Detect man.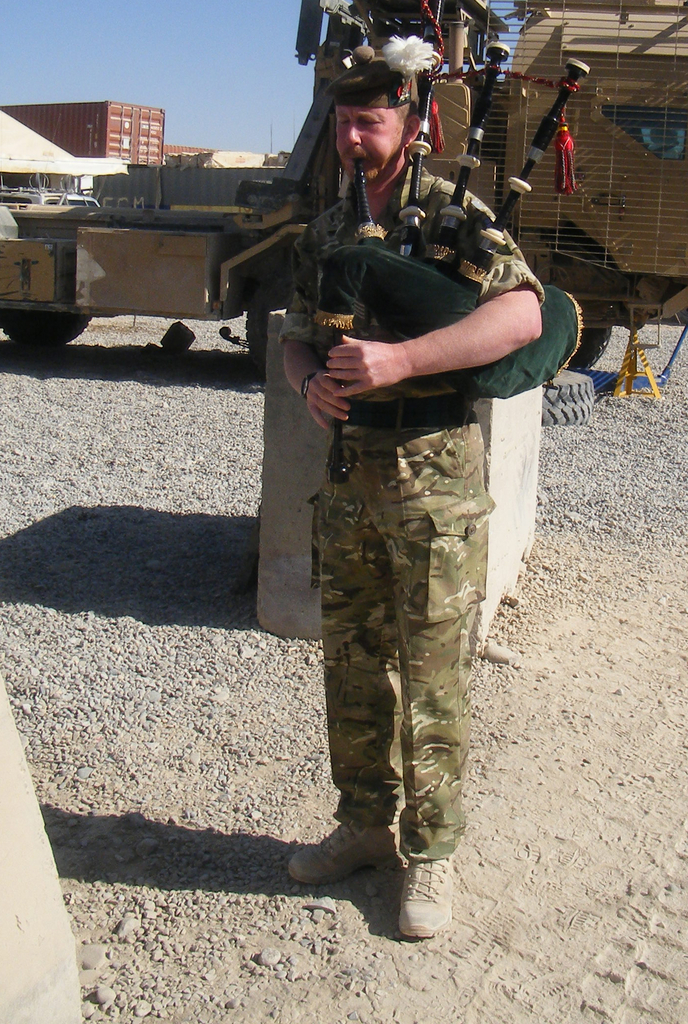
Detected at 256,106,561,943.
